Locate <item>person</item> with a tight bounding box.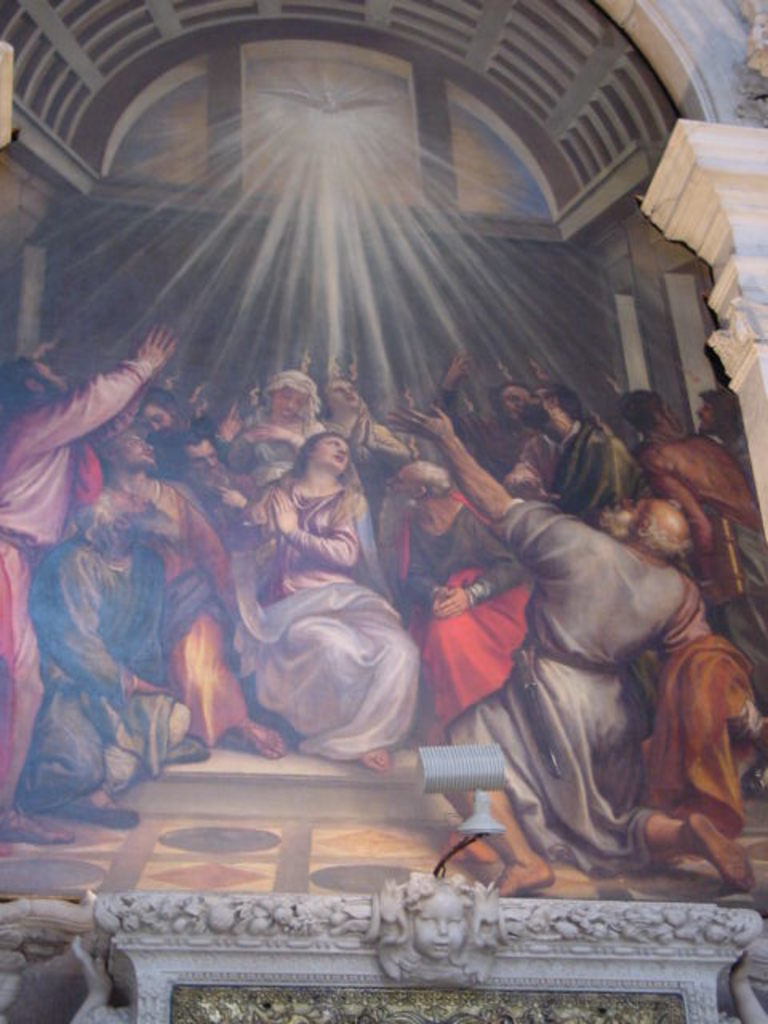
<bbox>397, 394, 709, 901</bbox>.
